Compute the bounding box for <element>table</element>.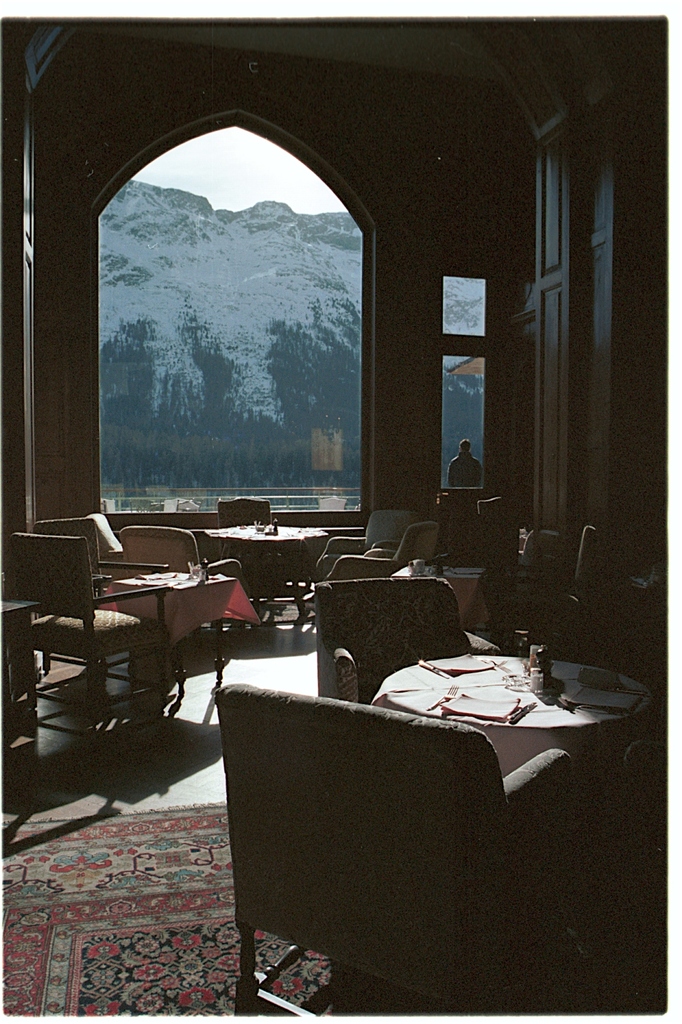
(400,552,488,633).
